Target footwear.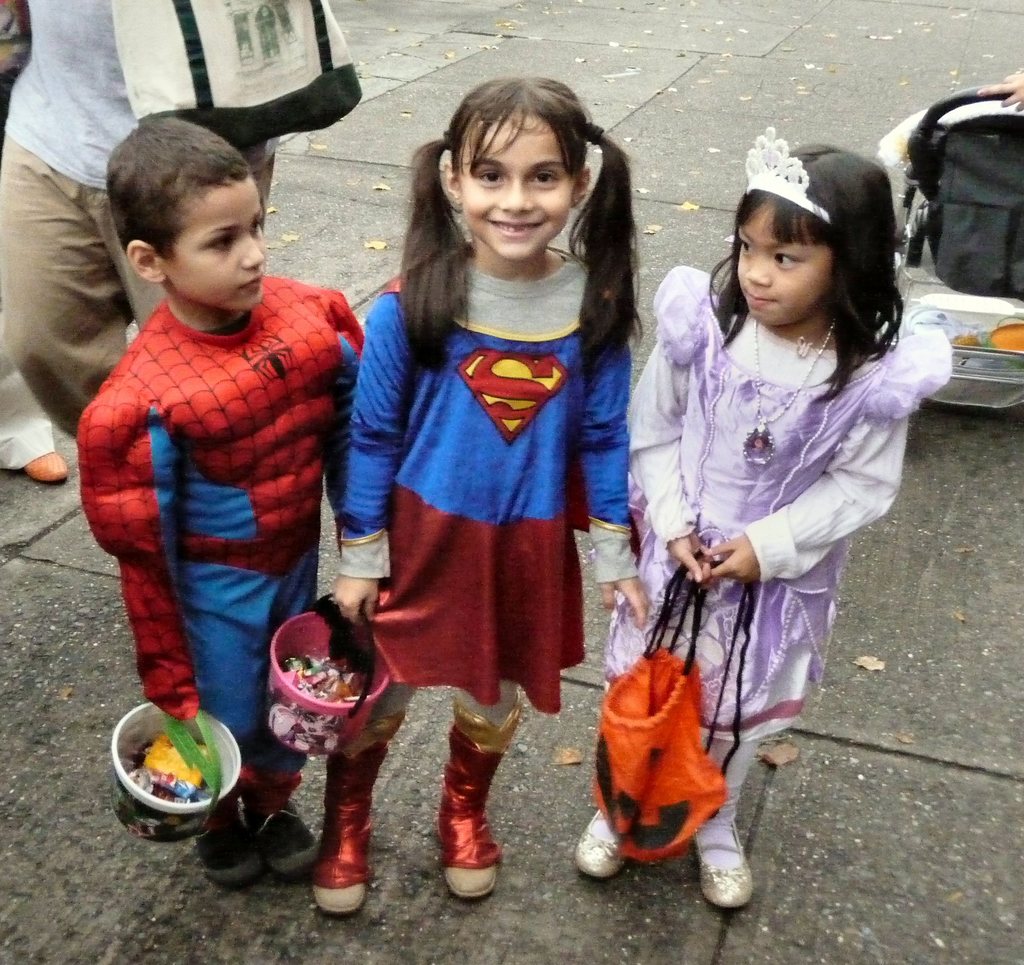
Target region: 560,801,616,873.
